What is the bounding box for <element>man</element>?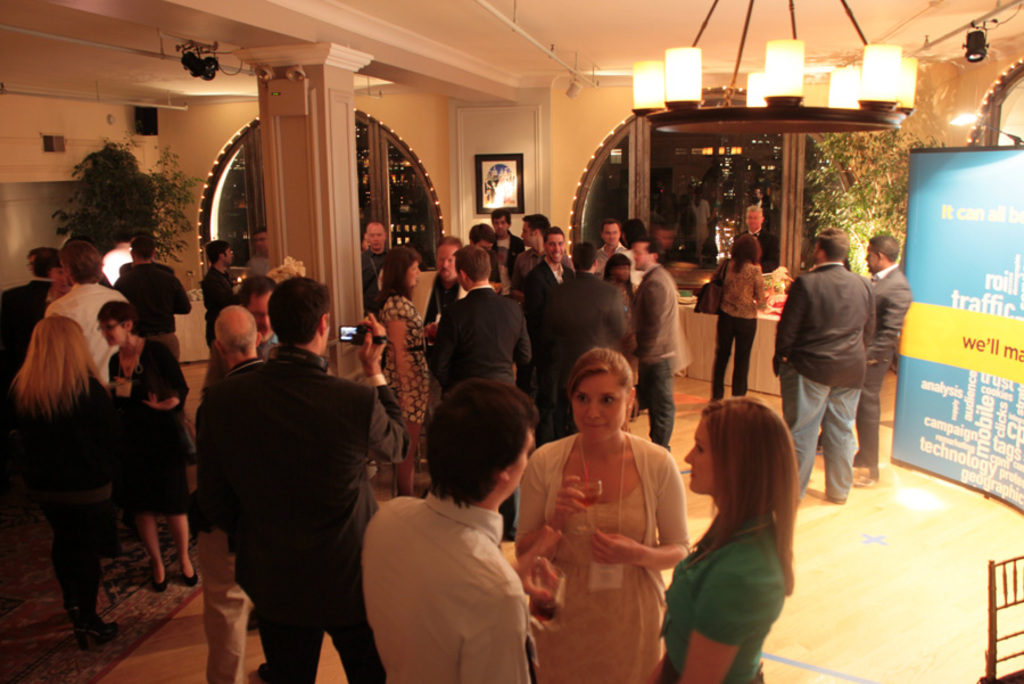
x1=242 y1=226 x2=274 y2=282.
